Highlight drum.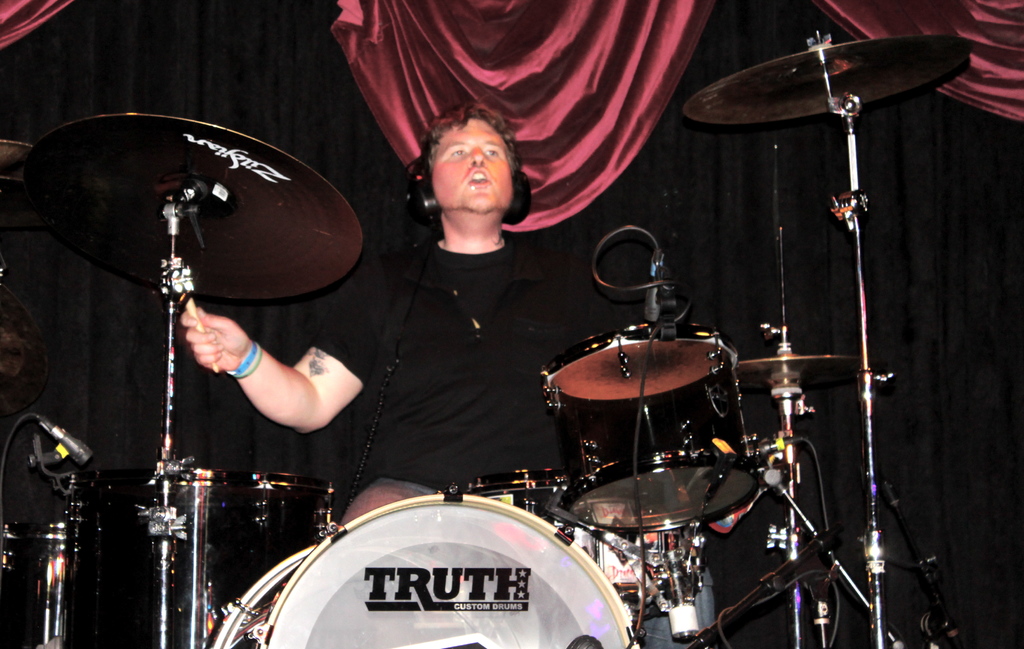
Highlighted region: (x1=438, y1=467, x2=706, y2=614).
